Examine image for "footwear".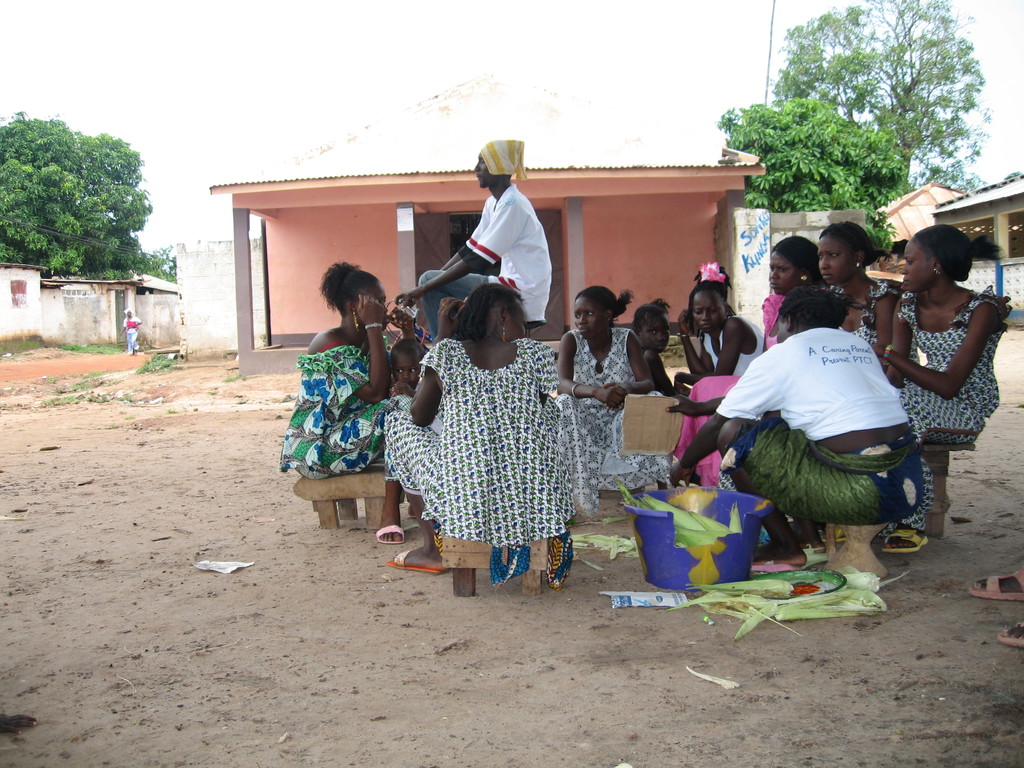
Examination result: detection(390, 545, 450, 574).
